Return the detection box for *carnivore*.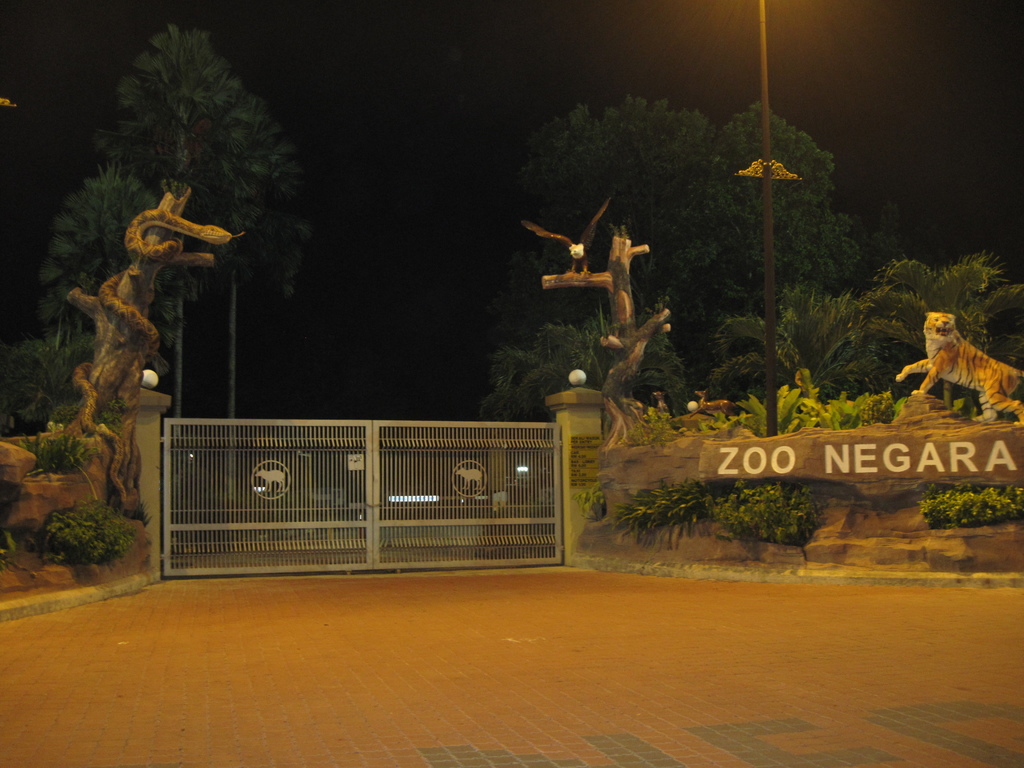
x1=926 y1=292 x2=1001 y2=413.
